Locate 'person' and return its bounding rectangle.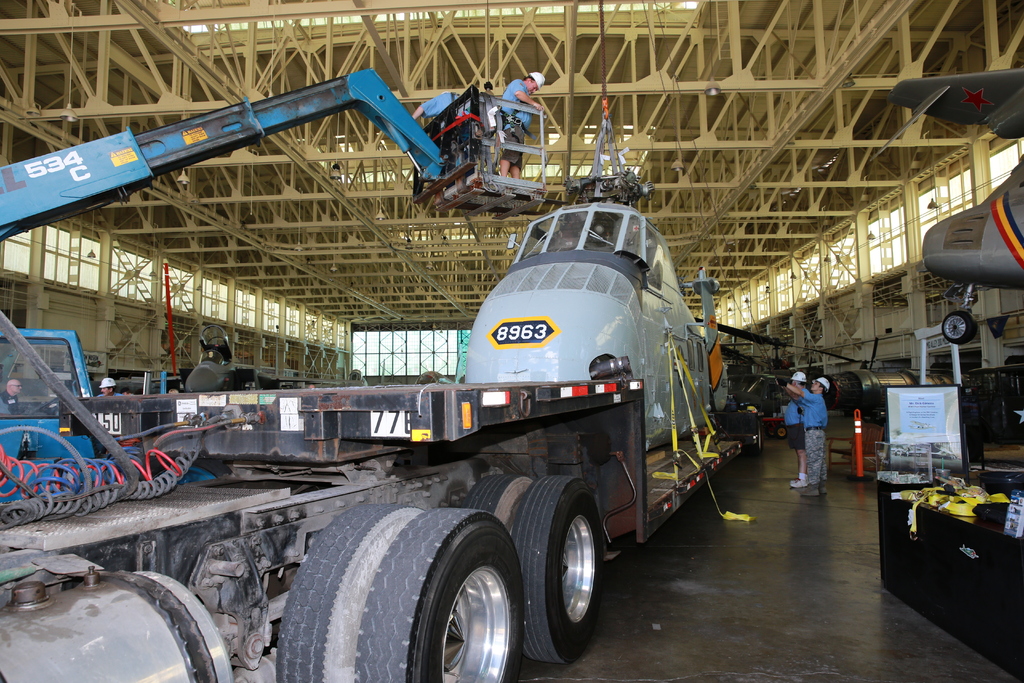
bbox(776, 370, 813, 483).
